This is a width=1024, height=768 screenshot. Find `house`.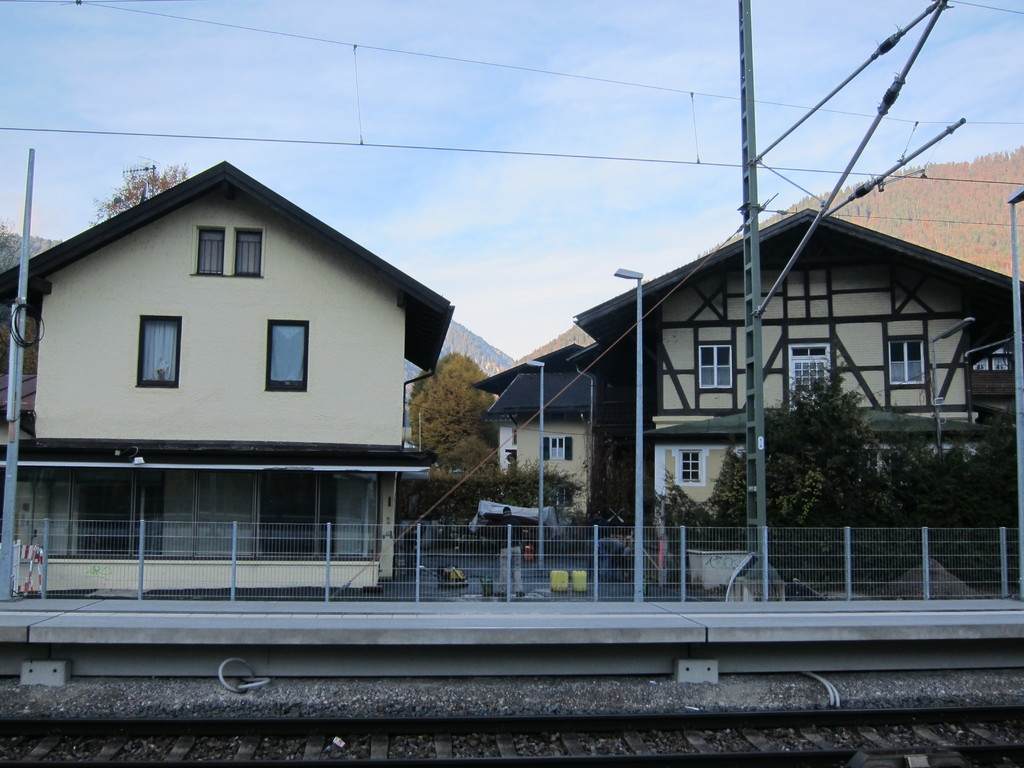
Bounding box: BBox(0, 160, 458, 599).
